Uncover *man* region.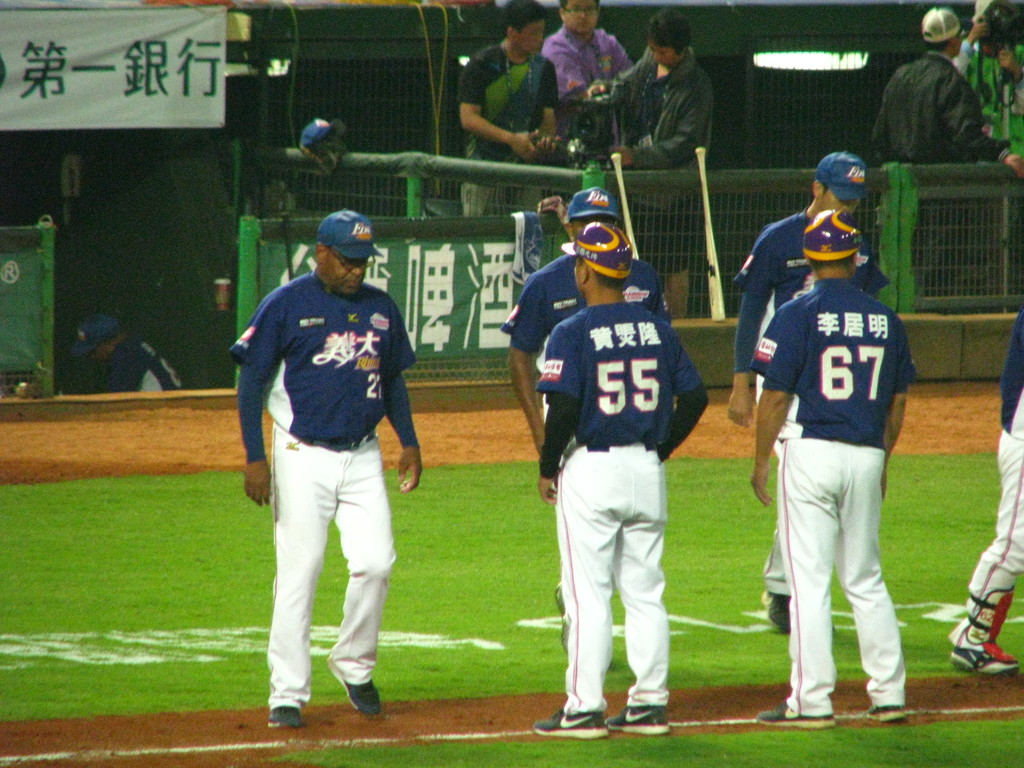
Uncovered: <bbox>500, 186, 675, 465</bbox>.
